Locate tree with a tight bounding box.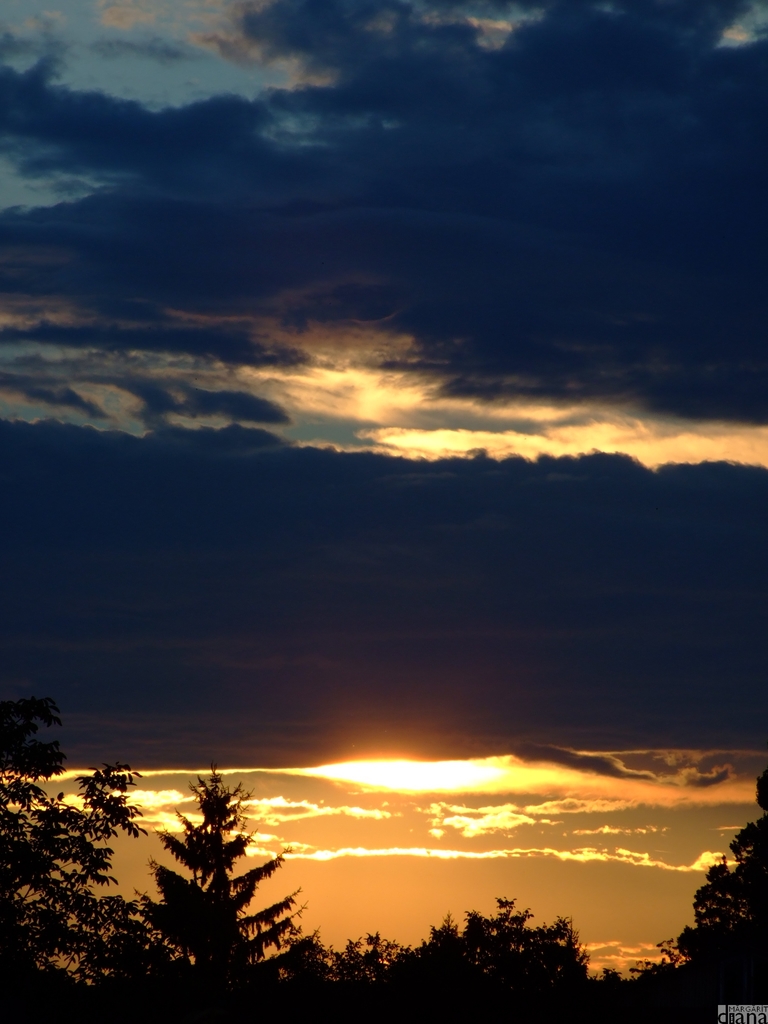
0/692/160/1007.
